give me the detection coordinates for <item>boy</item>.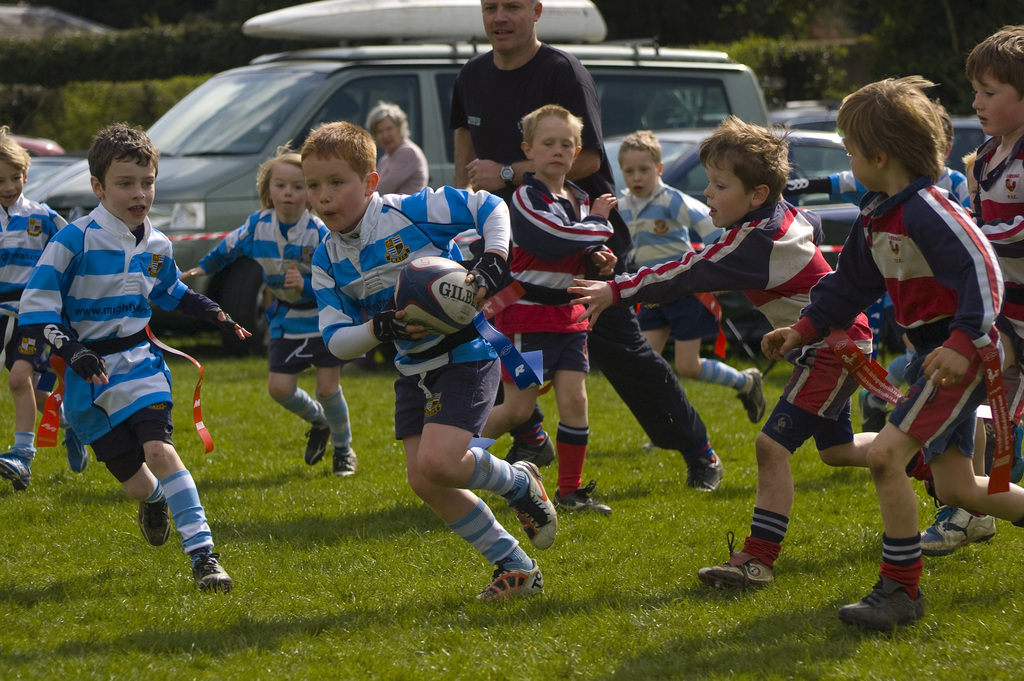
(x1=568, y1=120, x2=944, y2=593).
